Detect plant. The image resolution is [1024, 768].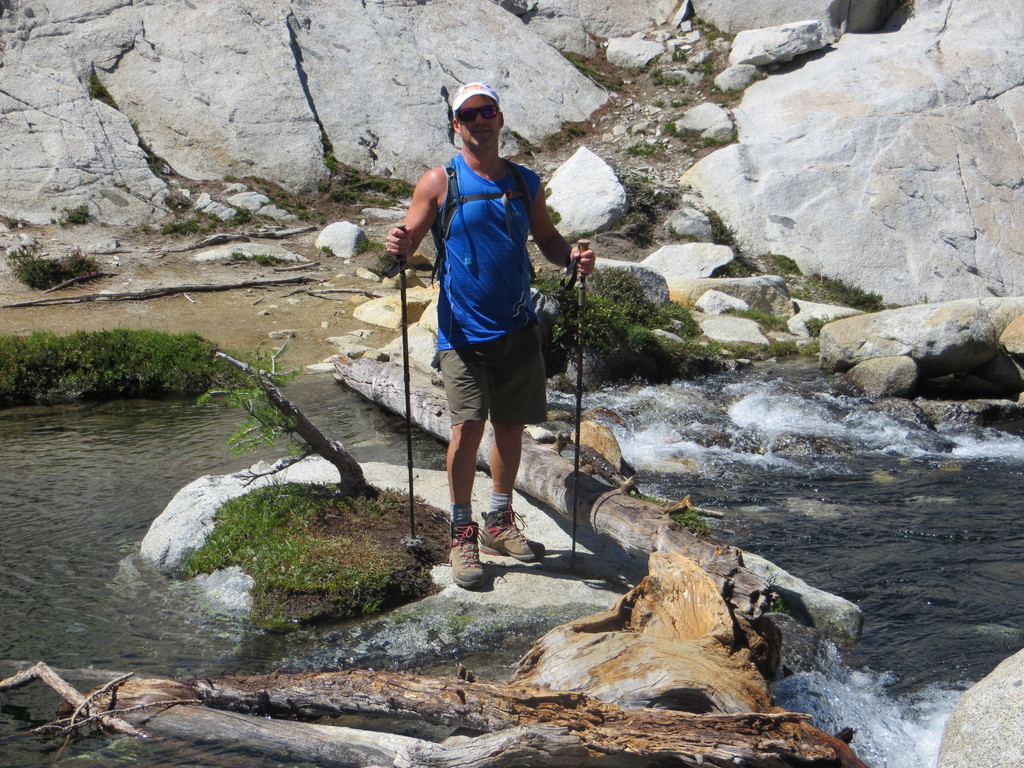
<box>546,186,556,198</box>.
